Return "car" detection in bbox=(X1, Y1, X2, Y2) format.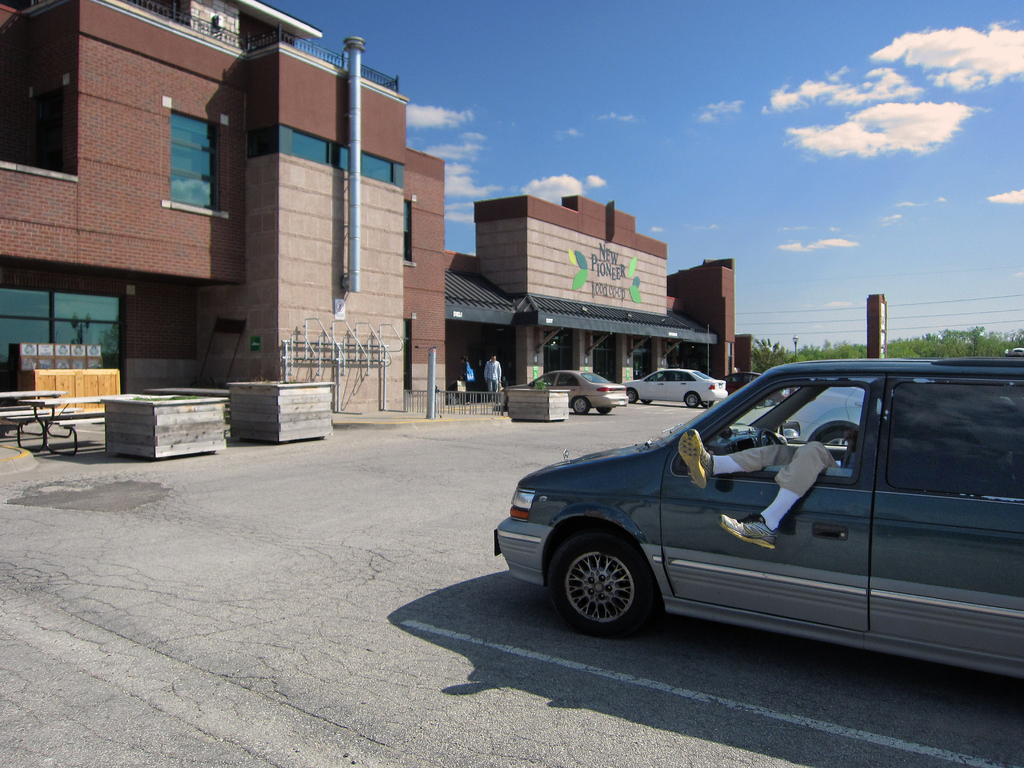
bbox=(780, 381, 895, 468).
